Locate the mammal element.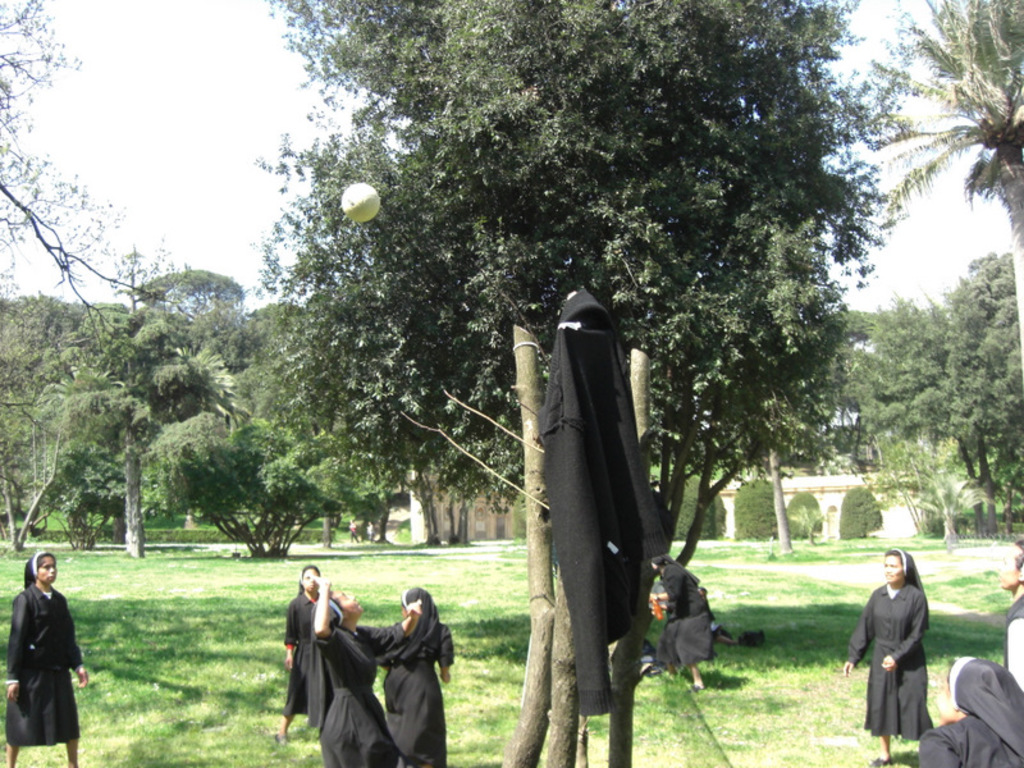
Element bbox: box(279, 561, 342, 751).
